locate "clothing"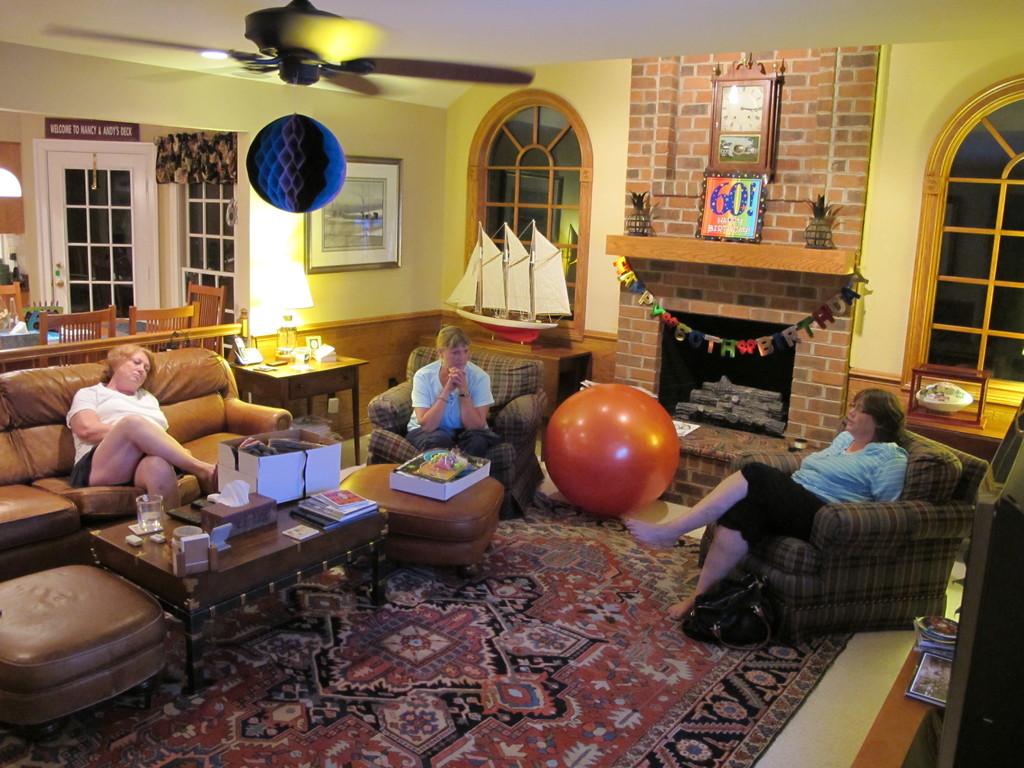
692,424,922,555
